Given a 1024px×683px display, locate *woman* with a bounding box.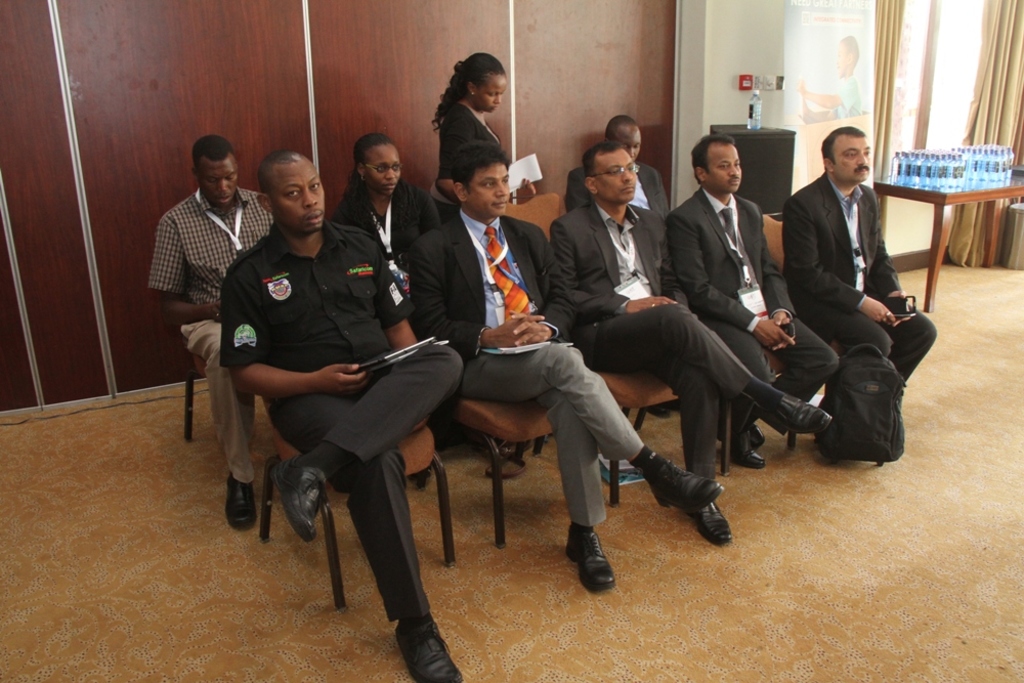
Located: [334, 136, 446, 301].
